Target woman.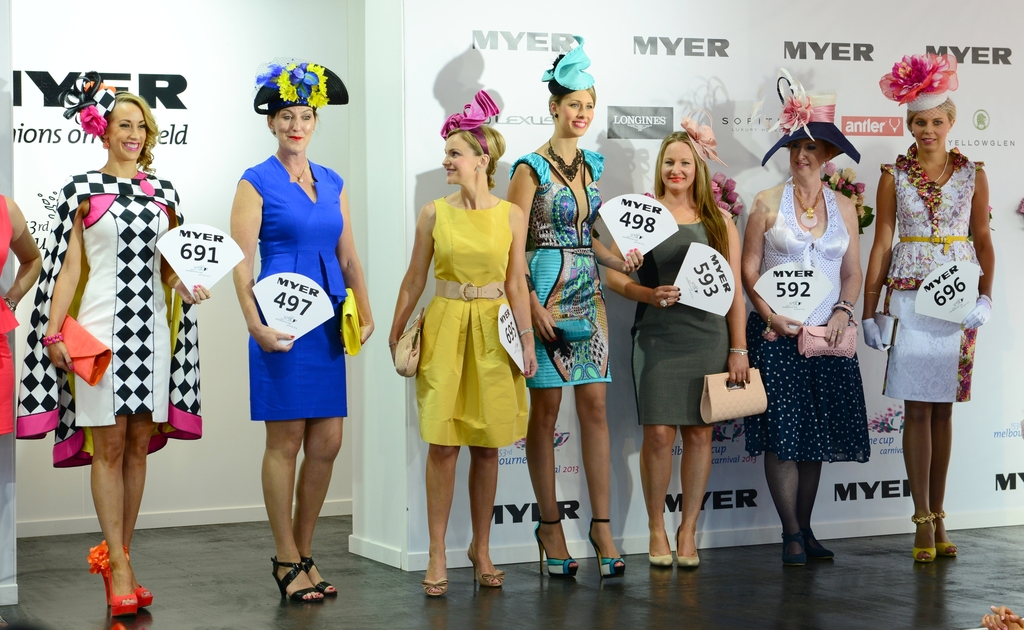
Target region: bbox=[7, 74, 214, 615].
